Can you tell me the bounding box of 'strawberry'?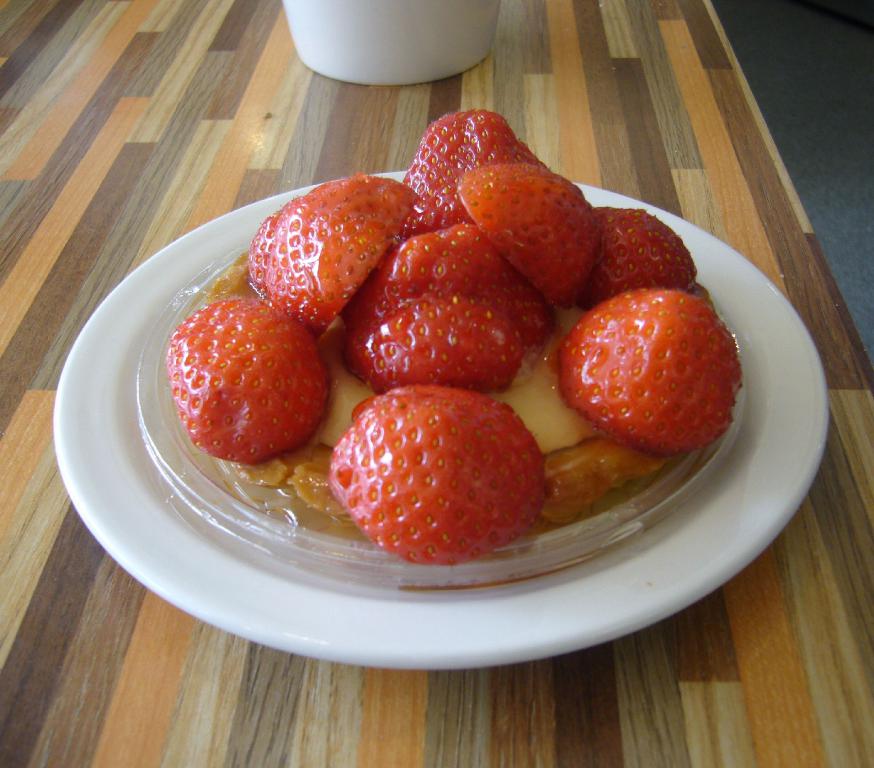
[179, 304, 356, 476].
